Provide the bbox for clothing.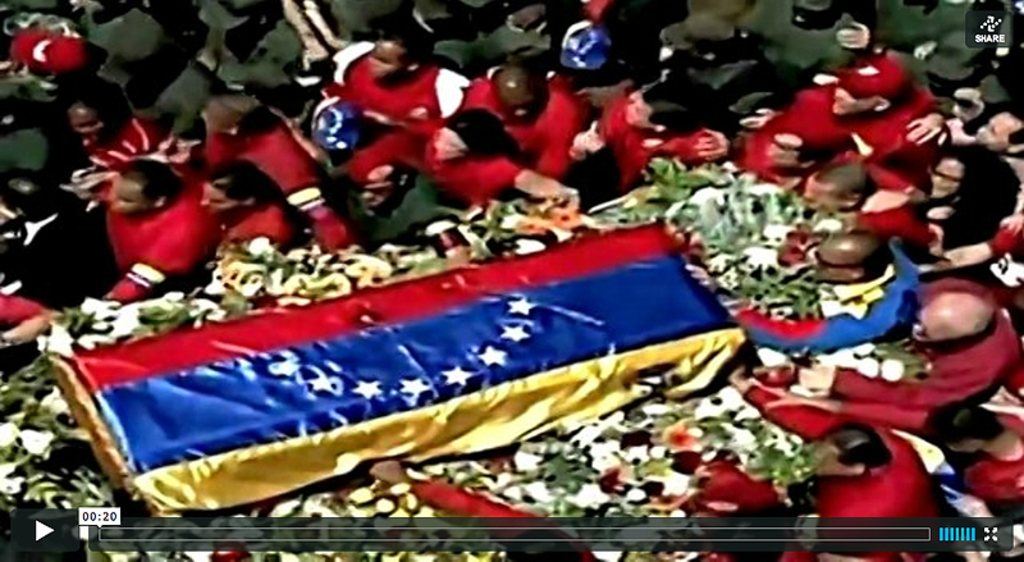
<region>769, 389, 968, 535</region>.
